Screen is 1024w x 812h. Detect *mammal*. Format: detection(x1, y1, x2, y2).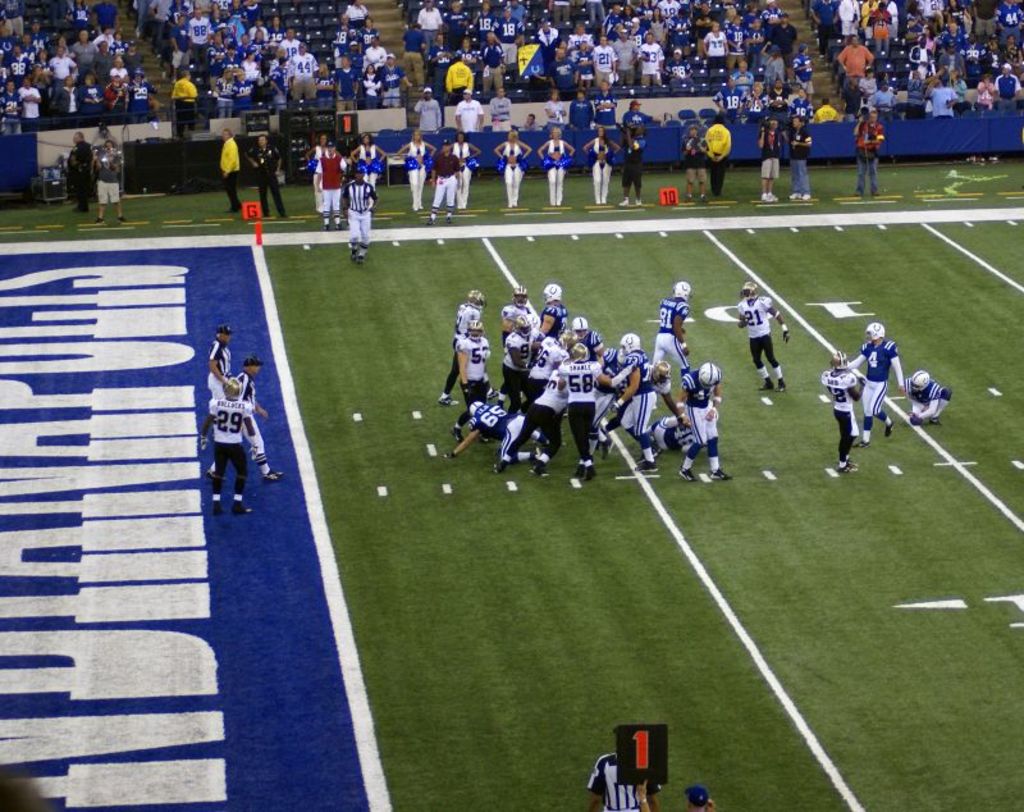
detection(846, 328, 904, 446).
